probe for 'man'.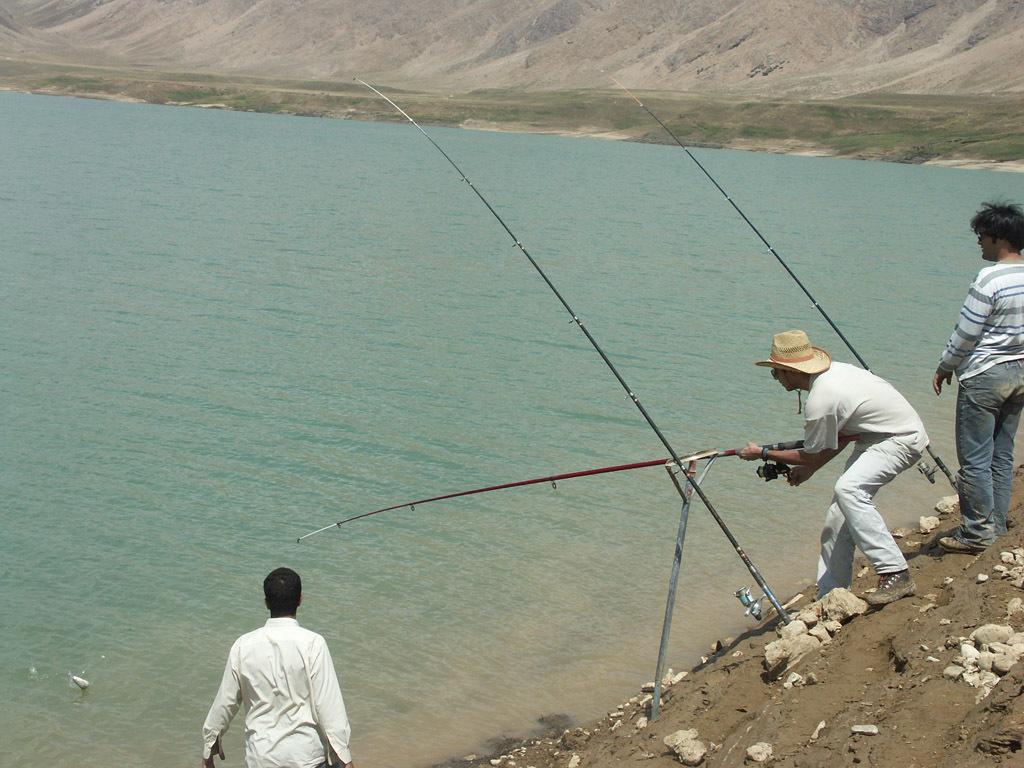
Probe result: <region>929, 194, 1023, 549</region>.
